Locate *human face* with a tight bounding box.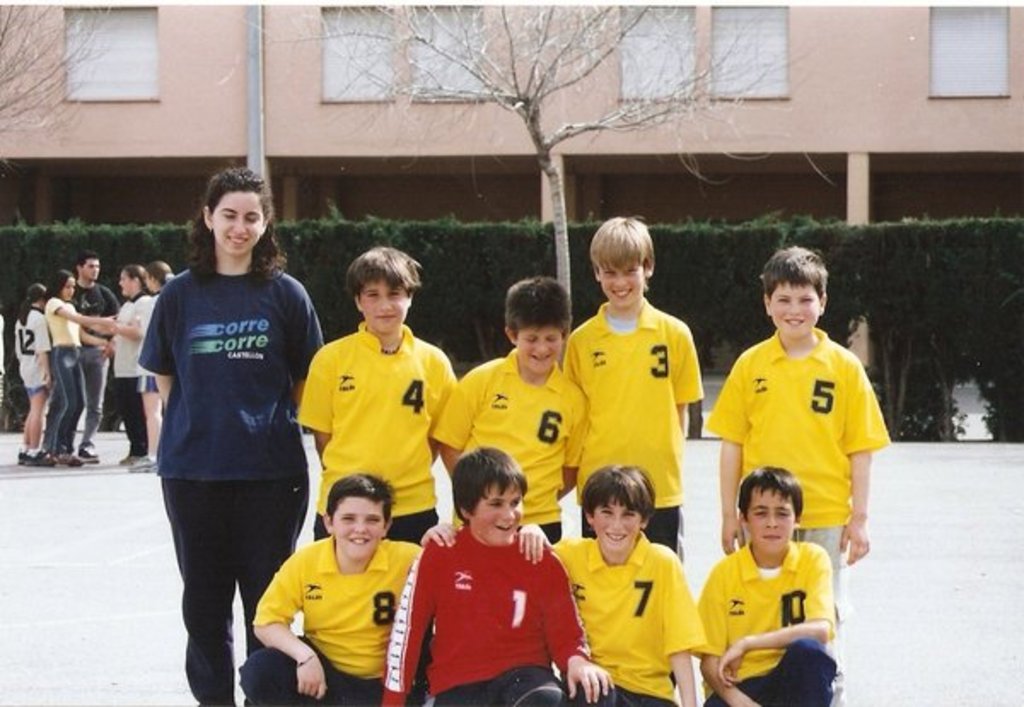
[x1=602, y1=265, x2=645, y2=304].
